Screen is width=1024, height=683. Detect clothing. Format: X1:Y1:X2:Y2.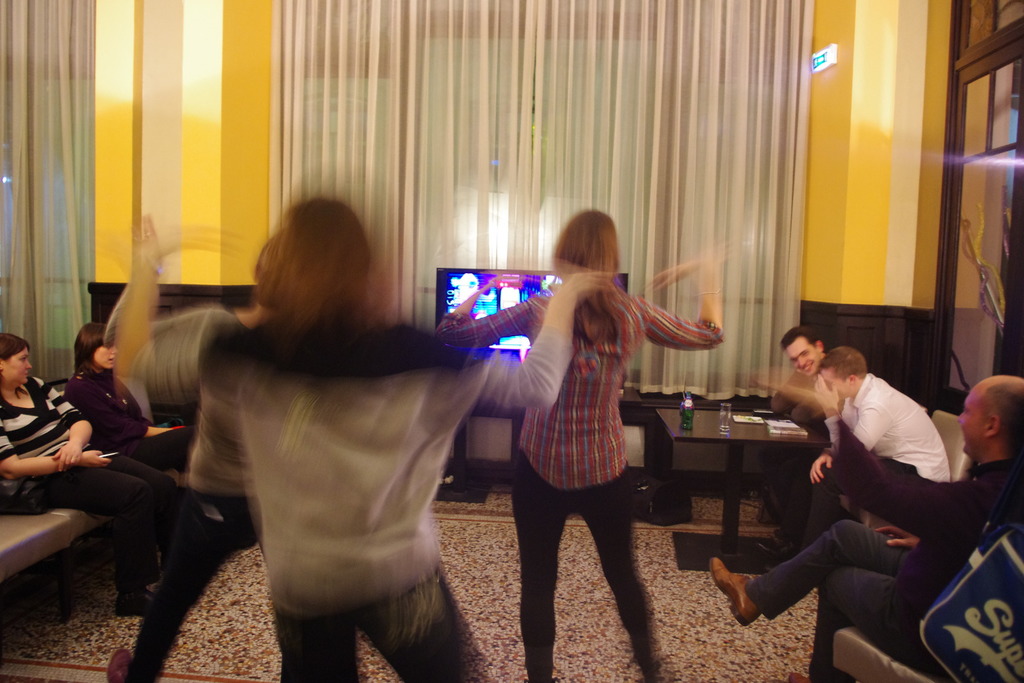
755:453:1023:680.
